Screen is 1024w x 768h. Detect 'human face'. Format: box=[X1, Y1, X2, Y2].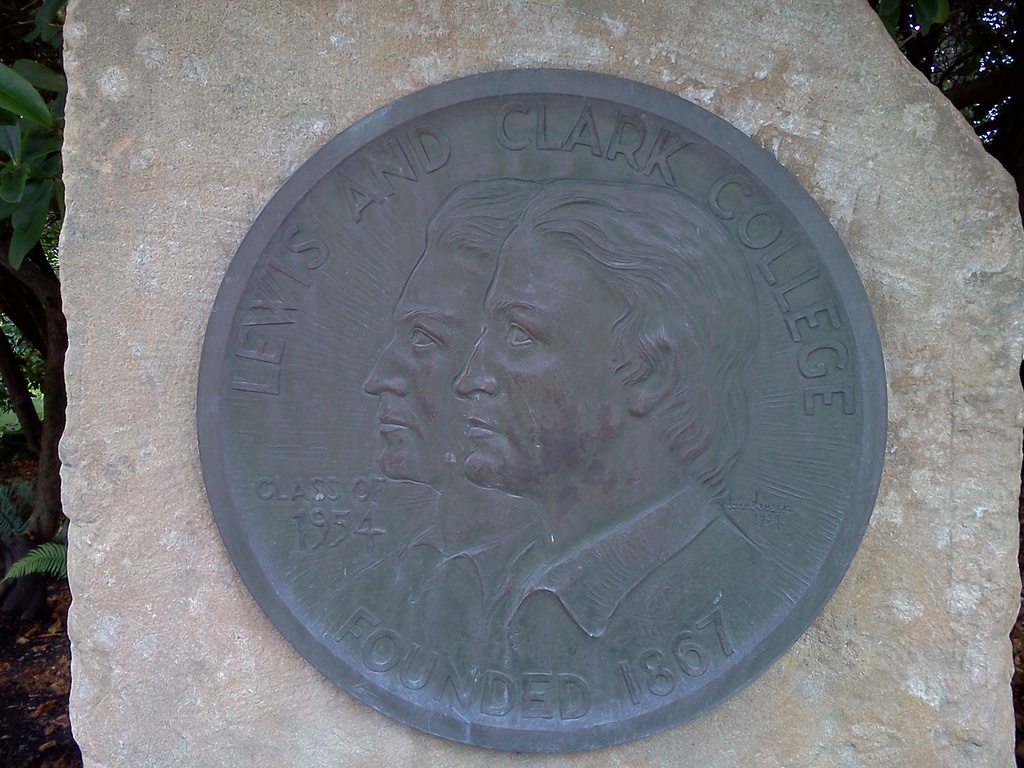
box=[460, 225, 627, 492].
